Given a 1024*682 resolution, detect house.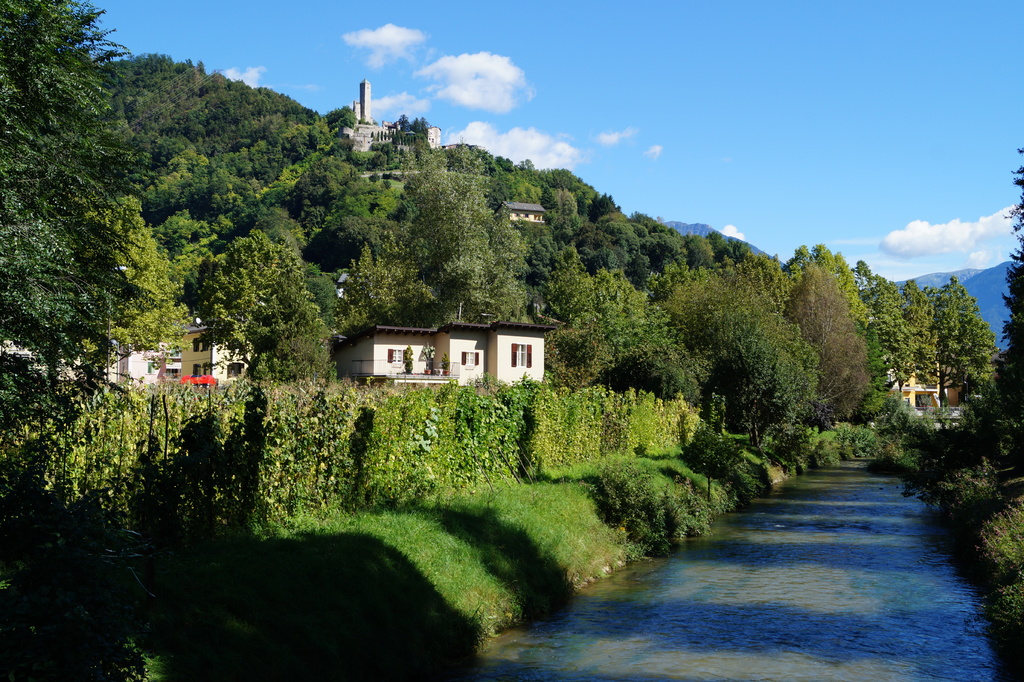
select_region(100, 311, 257, 392).
